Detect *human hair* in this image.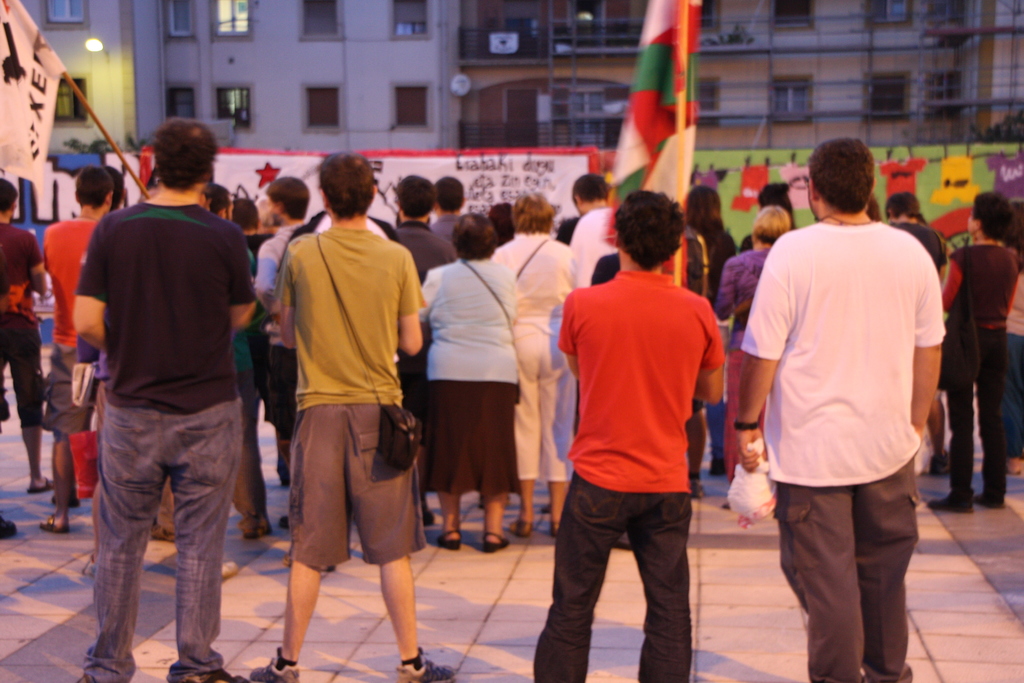
Detection: (left=682, top=182, right=731, bottom=278).
